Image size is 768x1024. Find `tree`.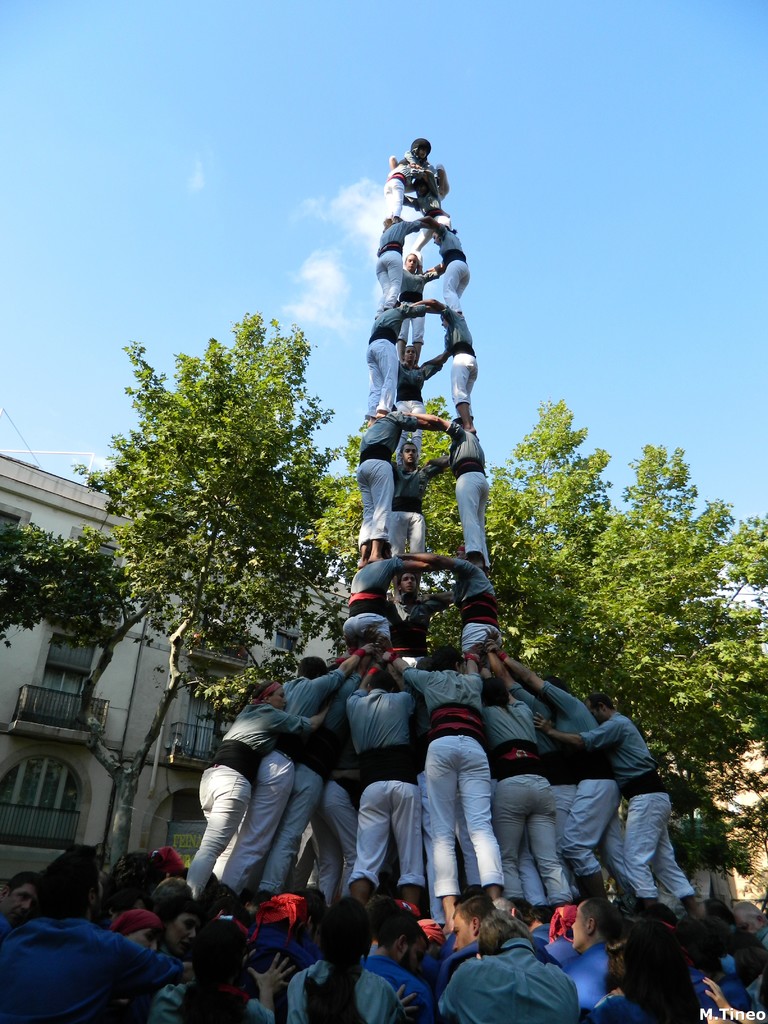
bbox(316, 386, 767, 883).
